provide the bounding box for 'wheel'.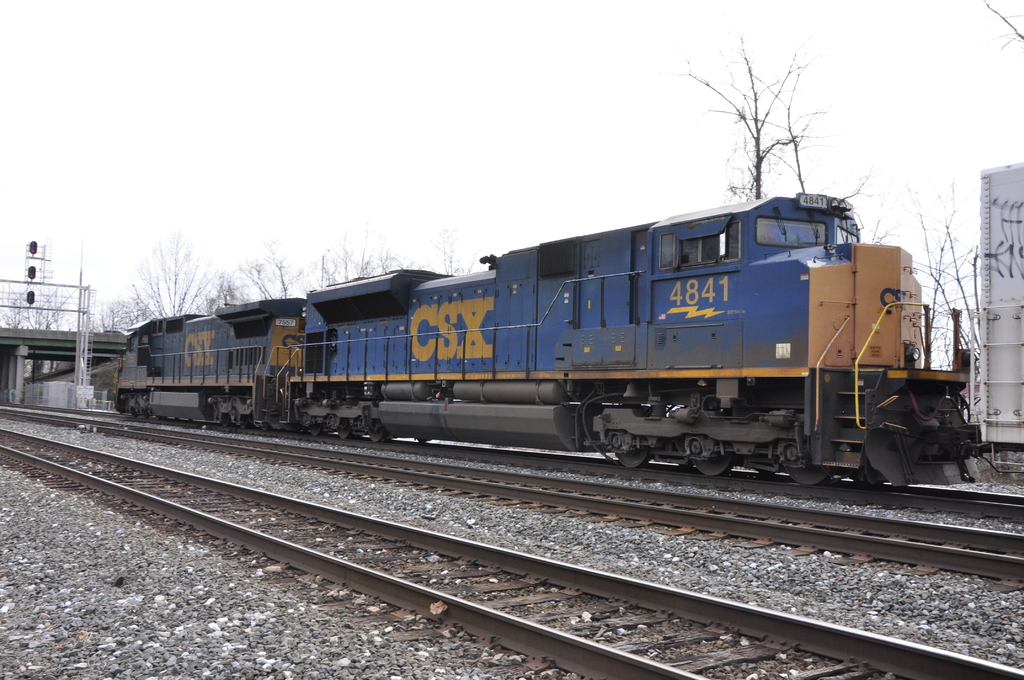
x1=335, y1=423, x2=349, y2=439.
